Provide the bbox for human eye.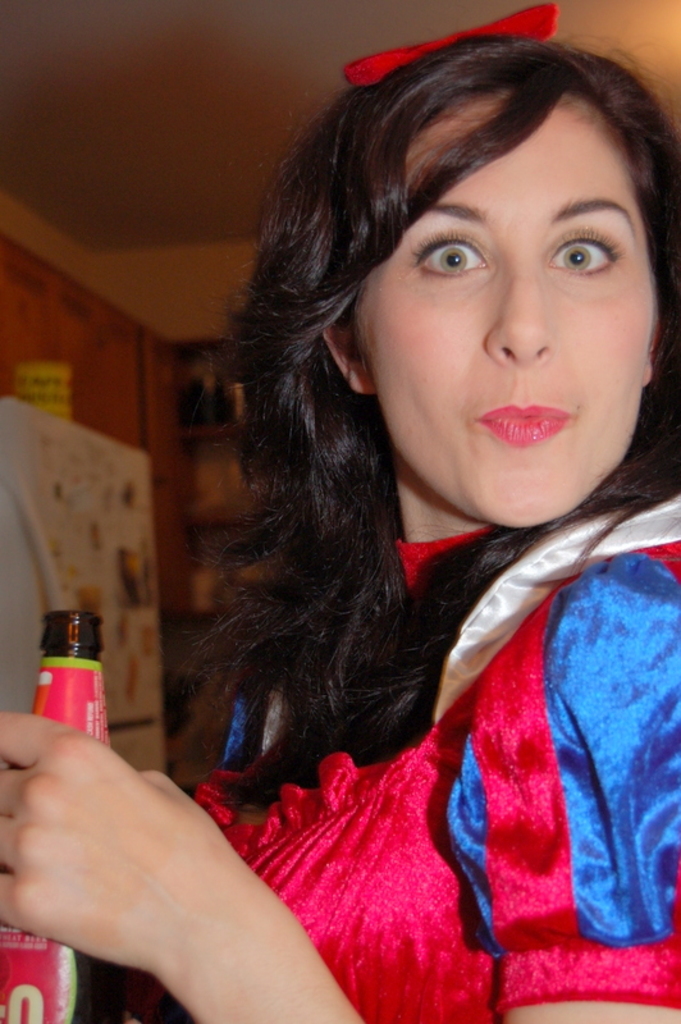
bbox(547, 225, 623, 276).
